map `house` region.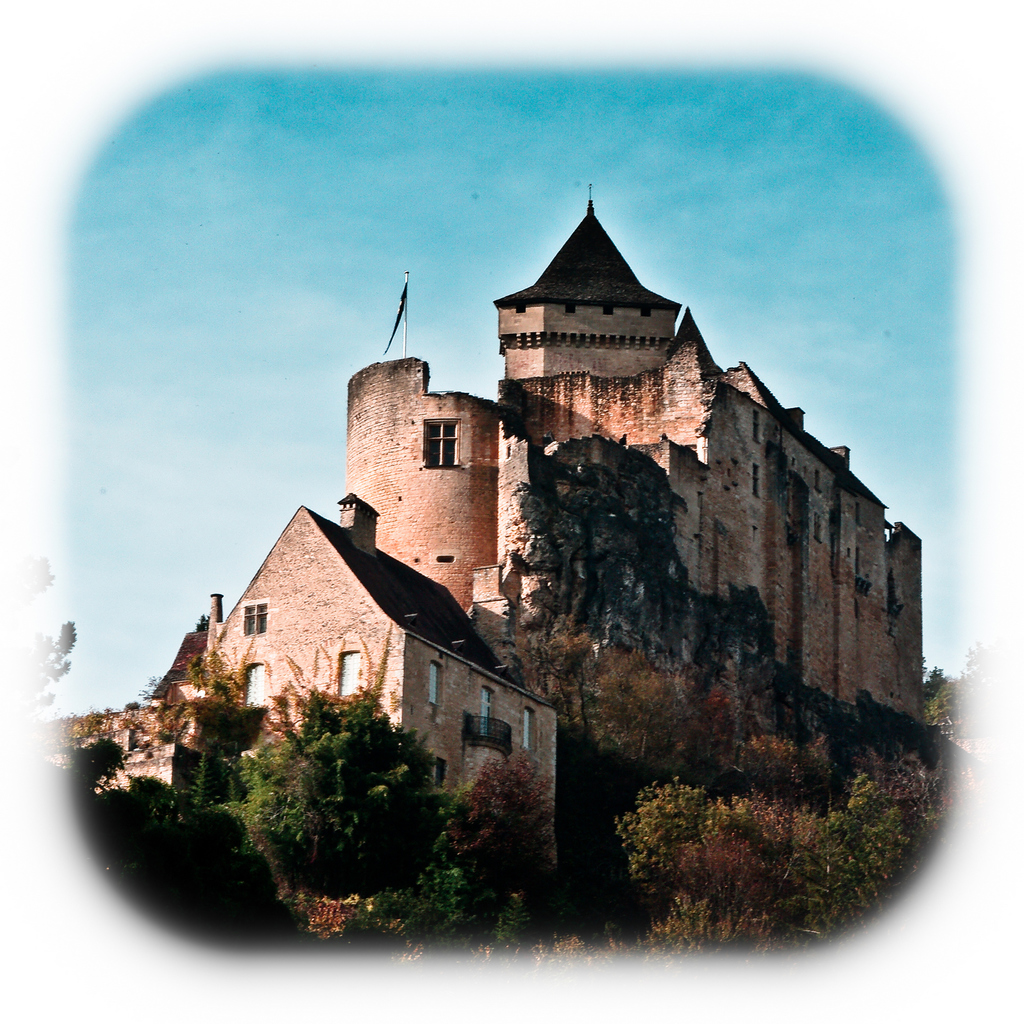
Mapped to left=338, top=175, right=927, bottom=717.
